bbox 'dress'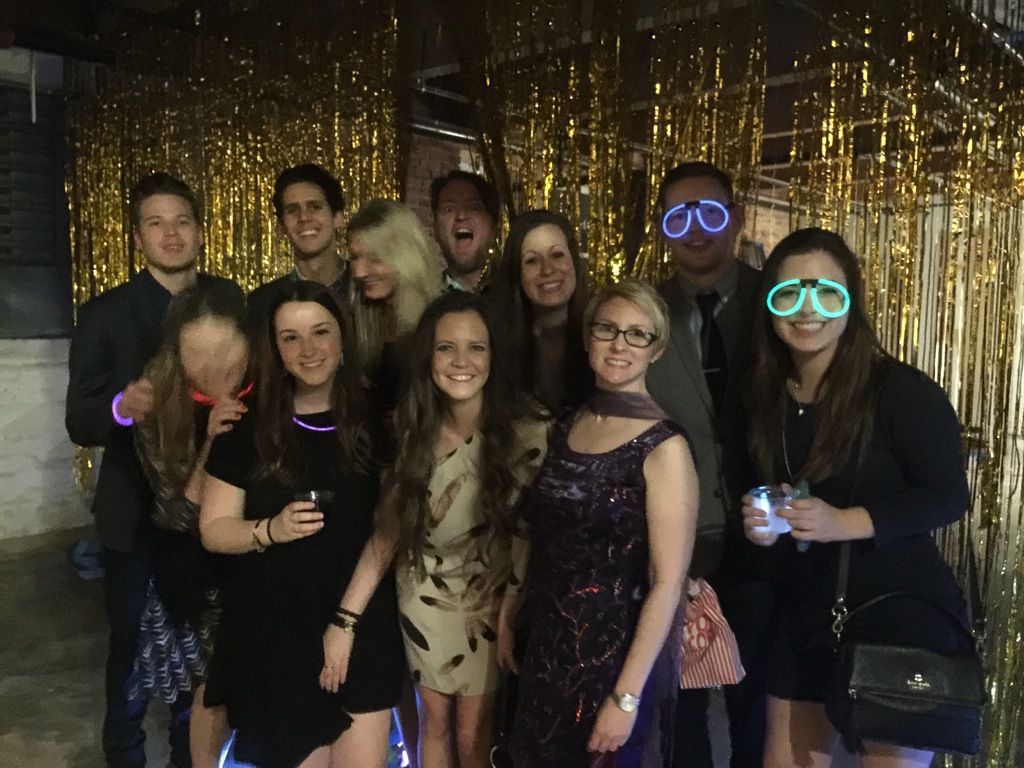
(left=378, top=404, right=558, bottom=703)
